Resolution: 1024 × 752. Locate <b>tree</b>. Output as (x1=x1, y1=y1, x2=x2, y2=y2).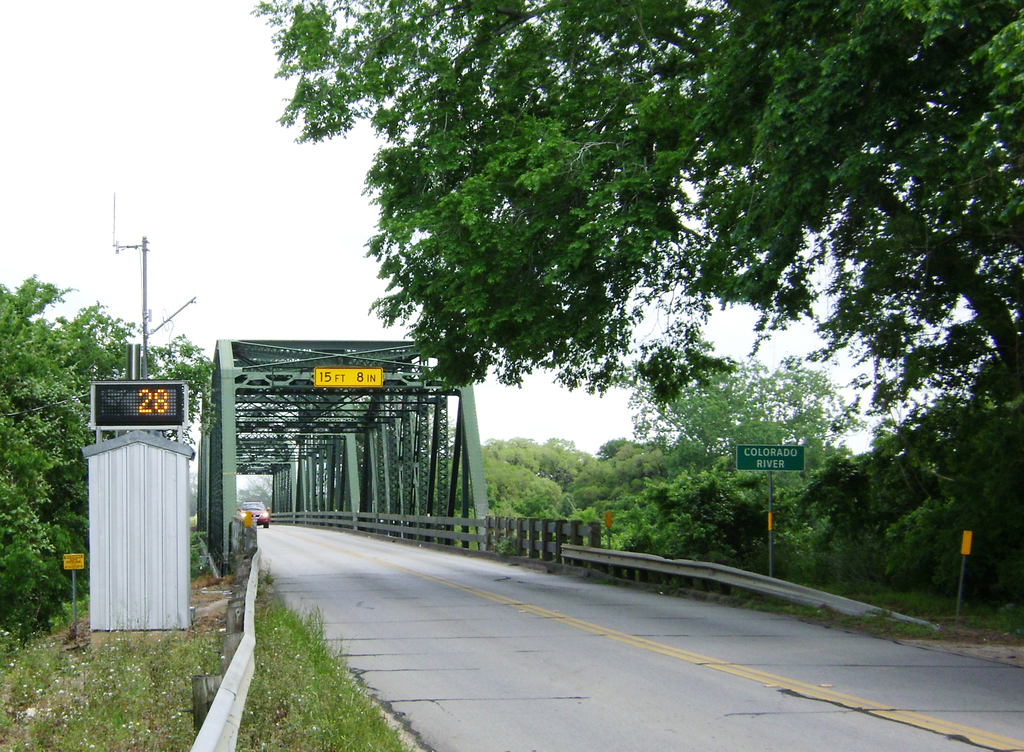
(x1=244, y1=0, x2=1023, y2=404).
